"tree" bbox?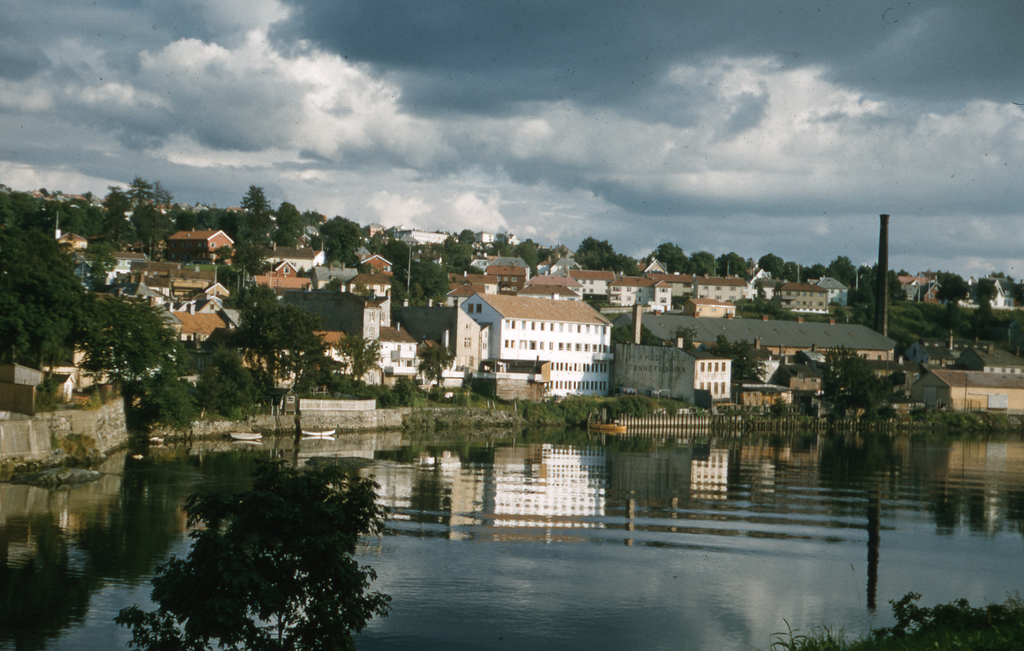
<bbox>116, 456, 394, 650</bbox>
